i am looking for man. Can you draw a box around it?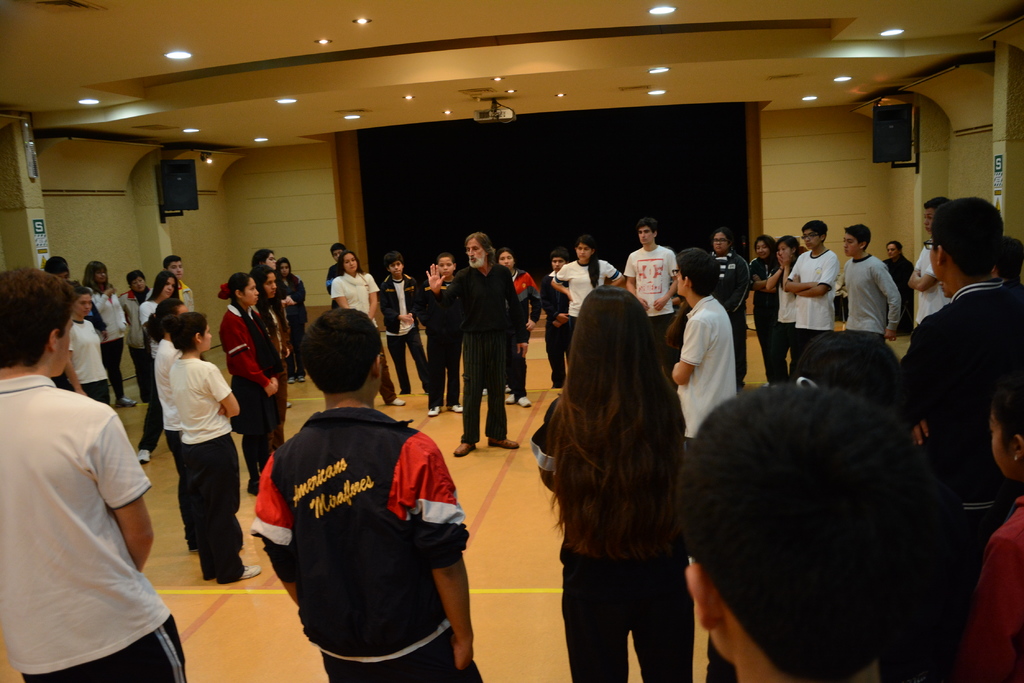
Sure, the bounding box is bbox(838, 222, 907, 347).
